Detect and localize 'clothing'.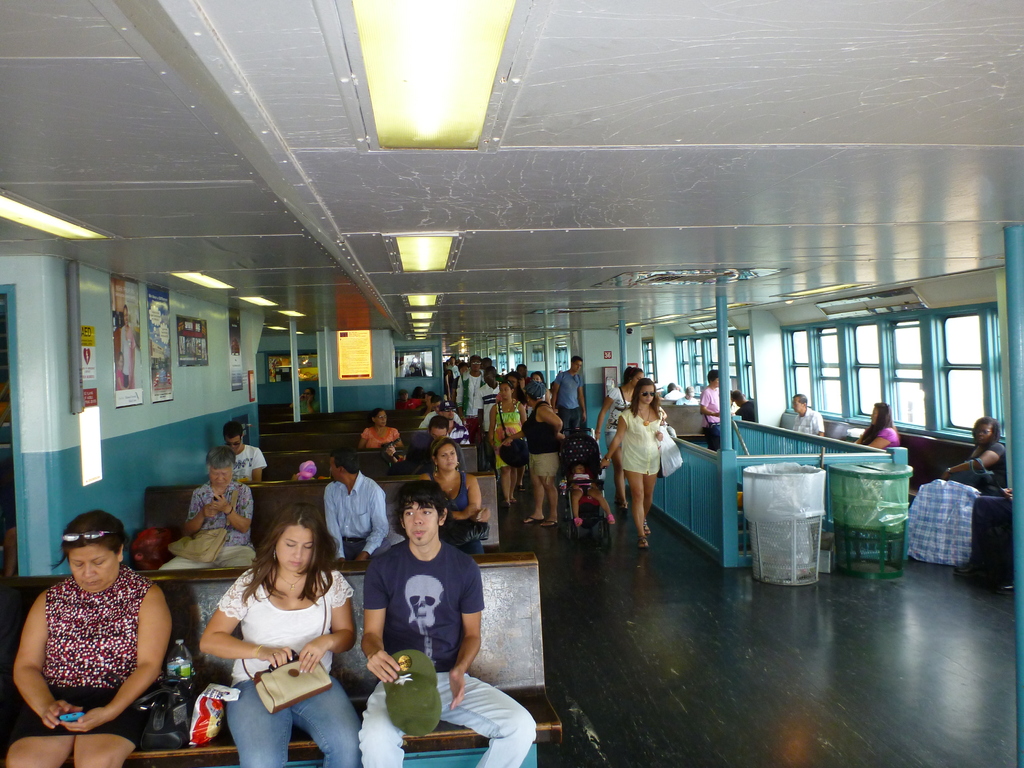
Localized at [321,478,394,559].
